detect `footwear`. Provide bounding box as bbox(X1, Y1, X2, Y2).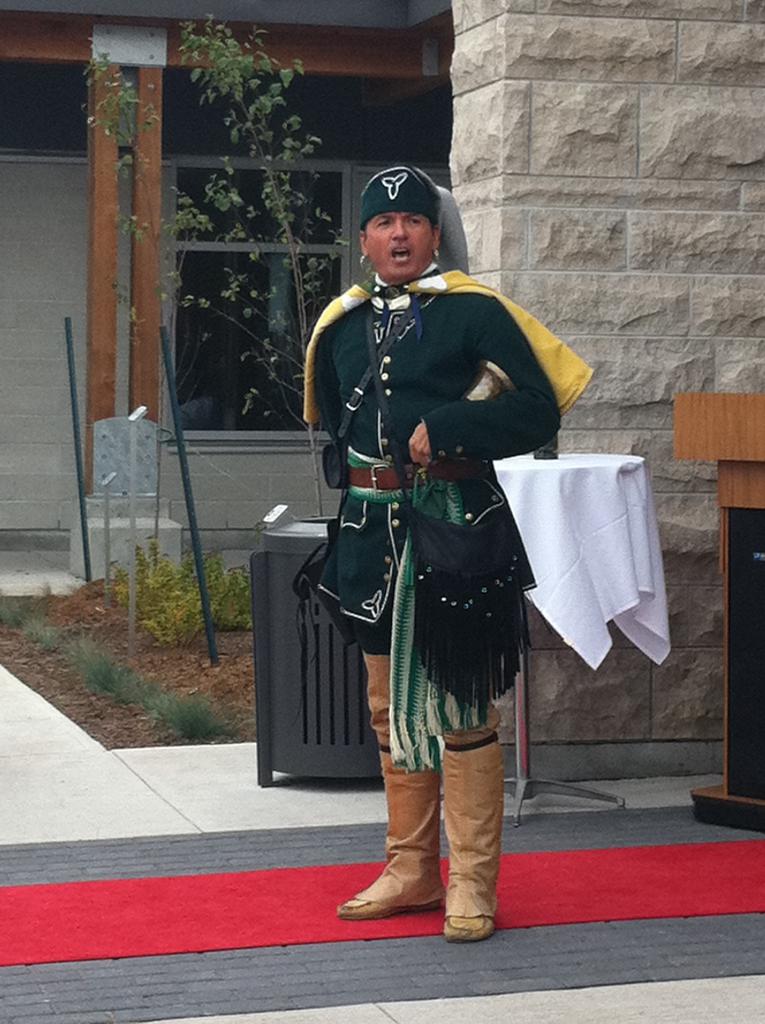
bbox(438, 915, 499, 933).
